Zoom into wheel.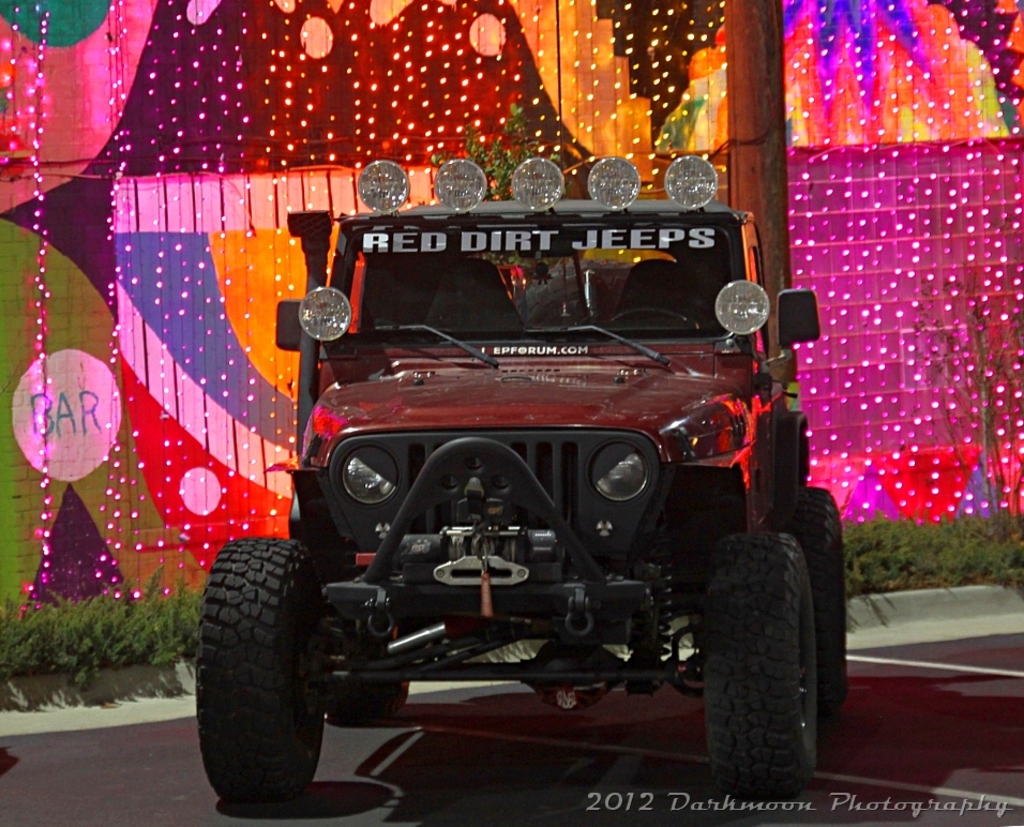
Zoom target: [328,683,404,713].
